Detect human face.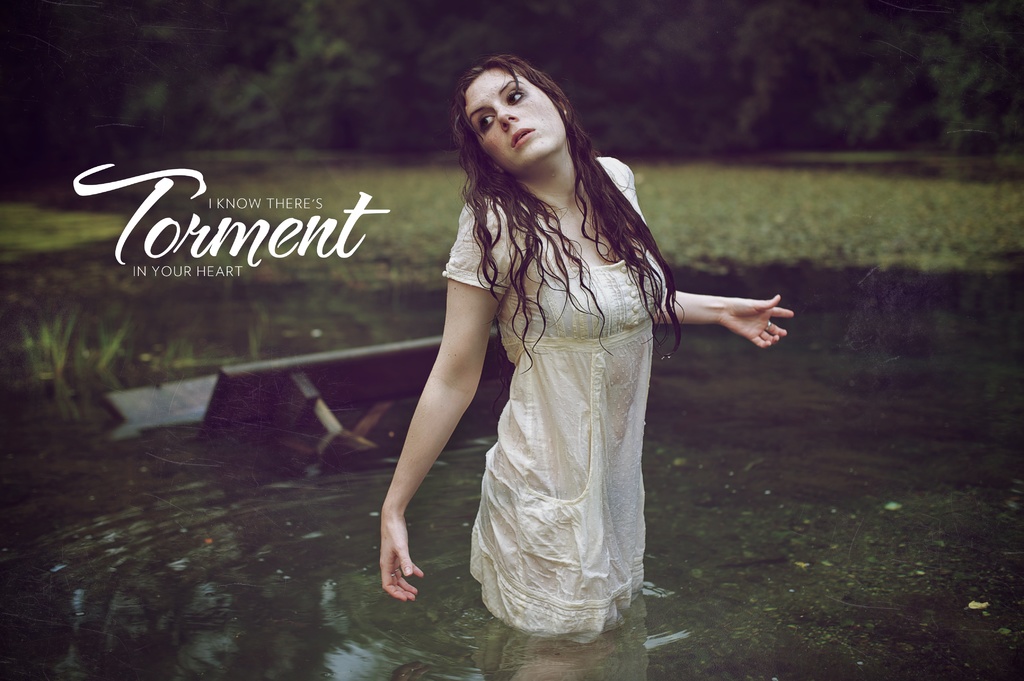
Detected at BBox(466, 68, 564, 174).
